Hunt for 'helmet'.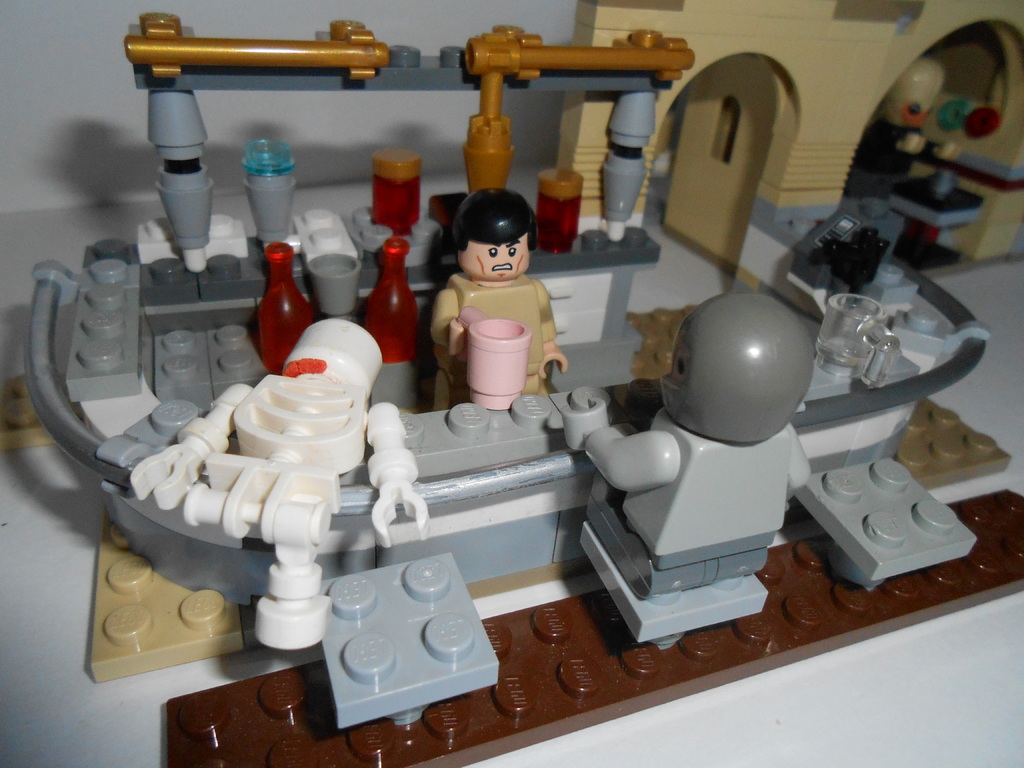
Hunted down at x1=653 y1=278 x2=830 y2=442.
